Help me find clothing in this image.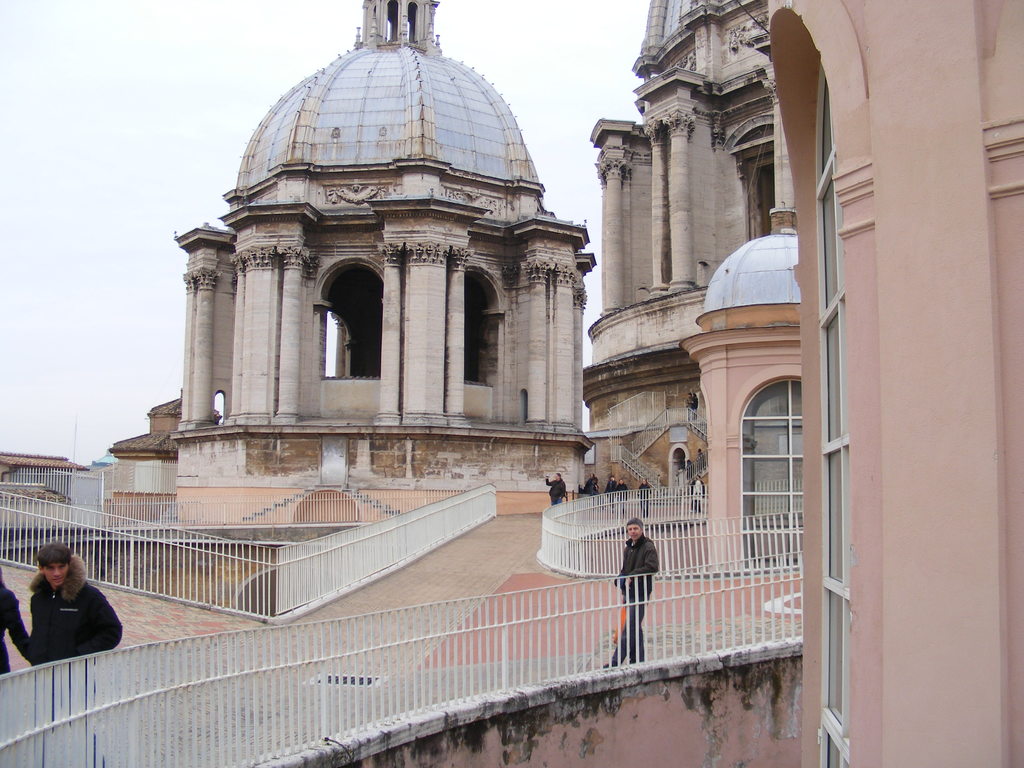
Found it: l=28, t=556, r=127, b=767.
